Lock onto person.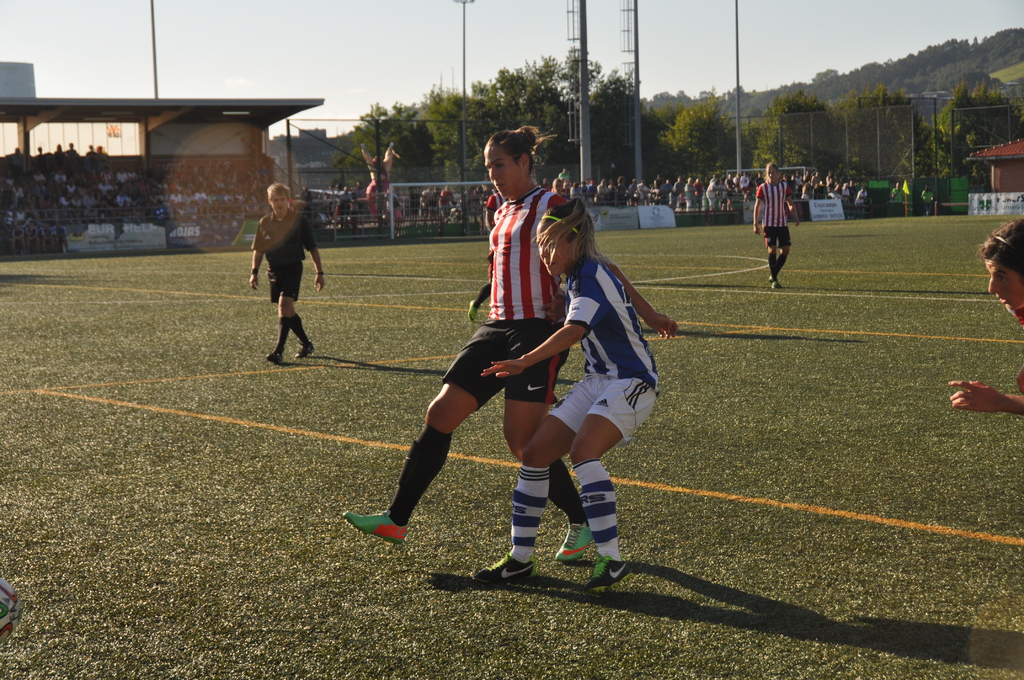
Locked: (752, 162, 807, 298).
